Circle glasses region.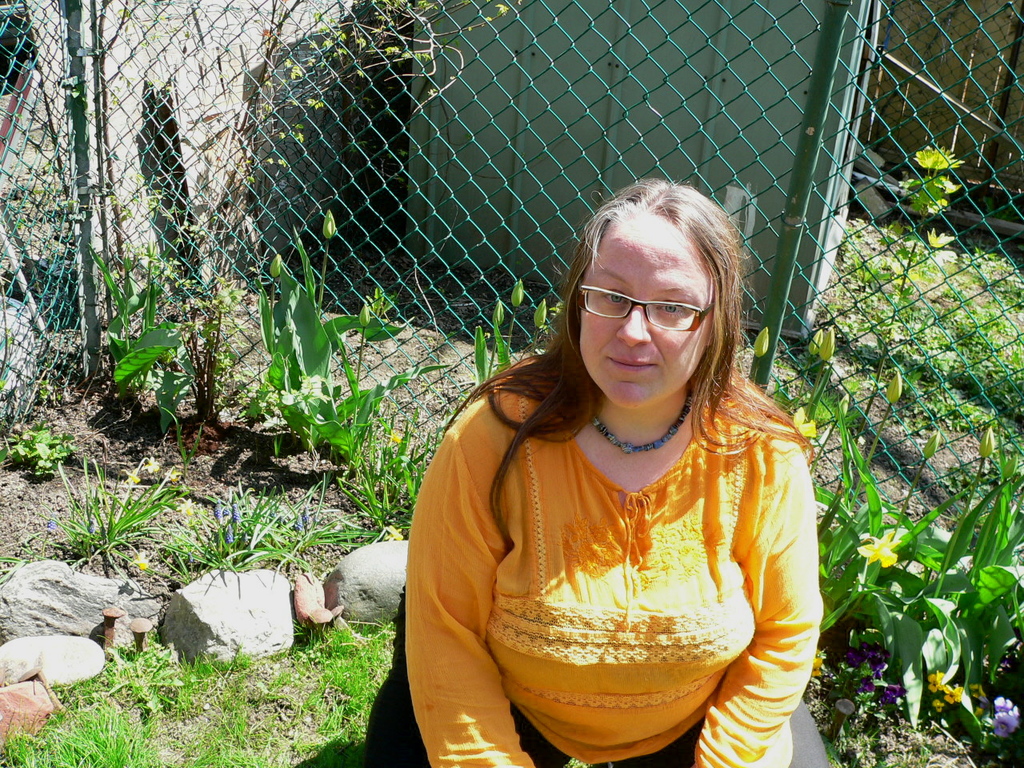
Region: 577,285,722,340.
